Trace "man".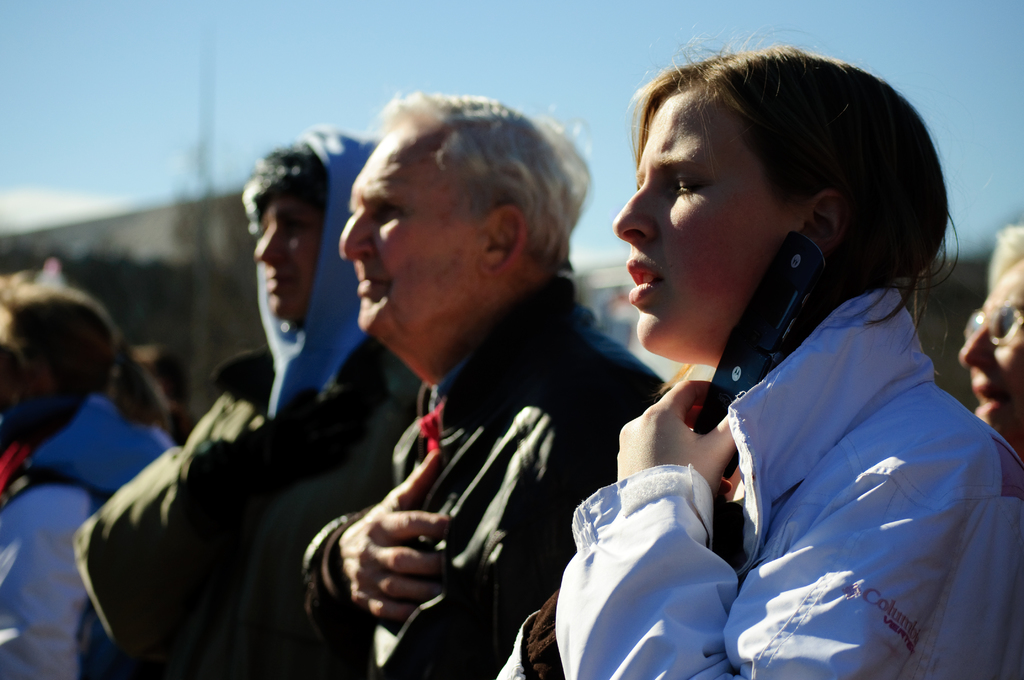
Traced to [77, 119, 425, 679].
